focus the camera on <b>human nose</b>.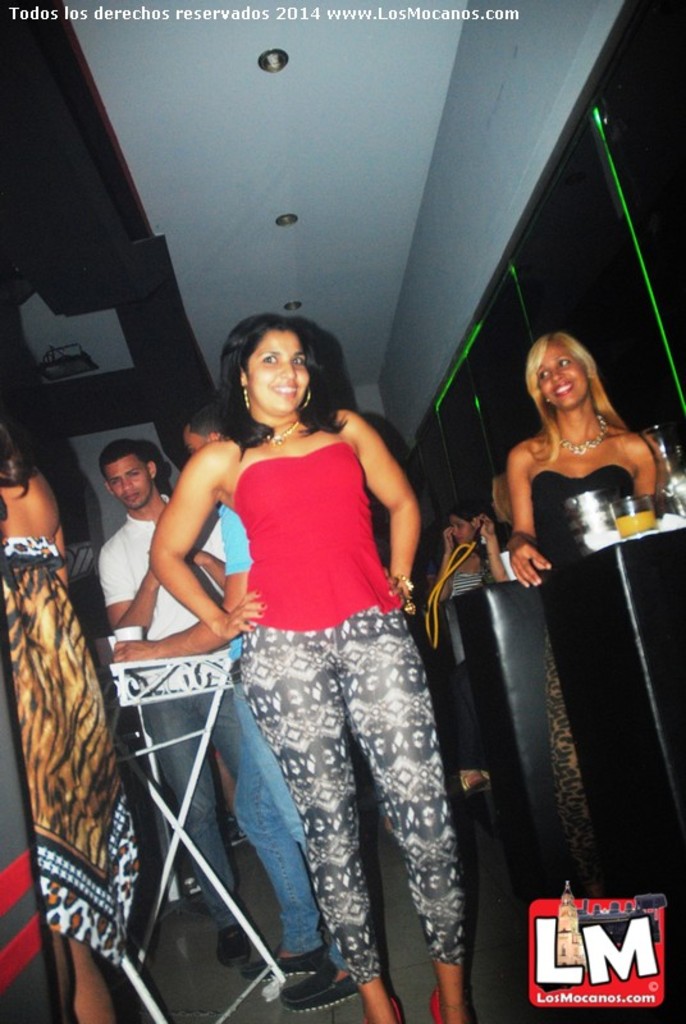
Focus region: bbox=[280, 361, 296, 379].
